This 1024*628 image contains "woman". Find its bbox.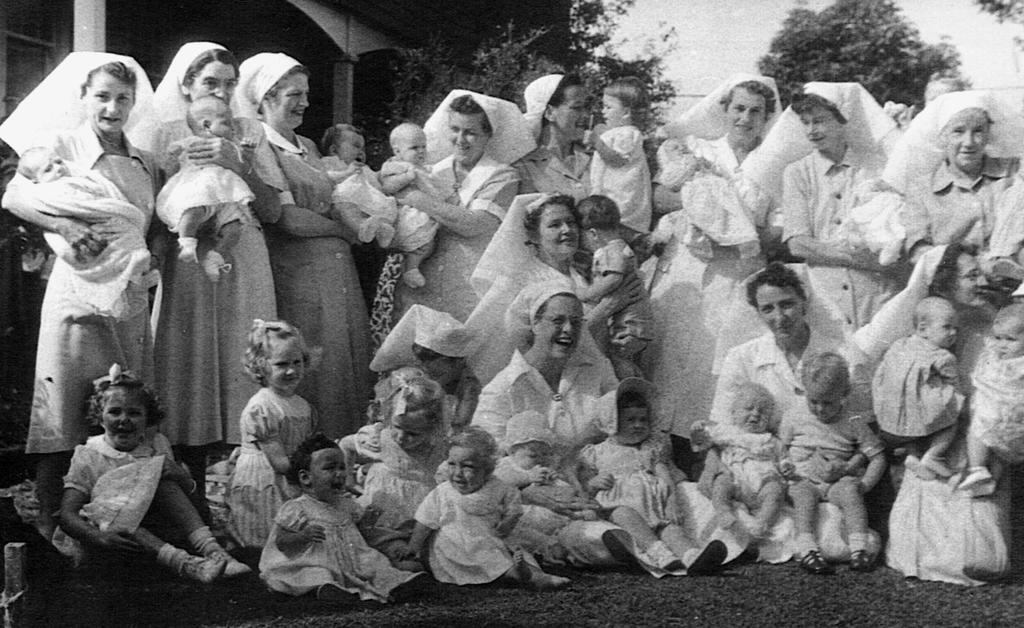
<region>636, 75, 796, 469</region>.
